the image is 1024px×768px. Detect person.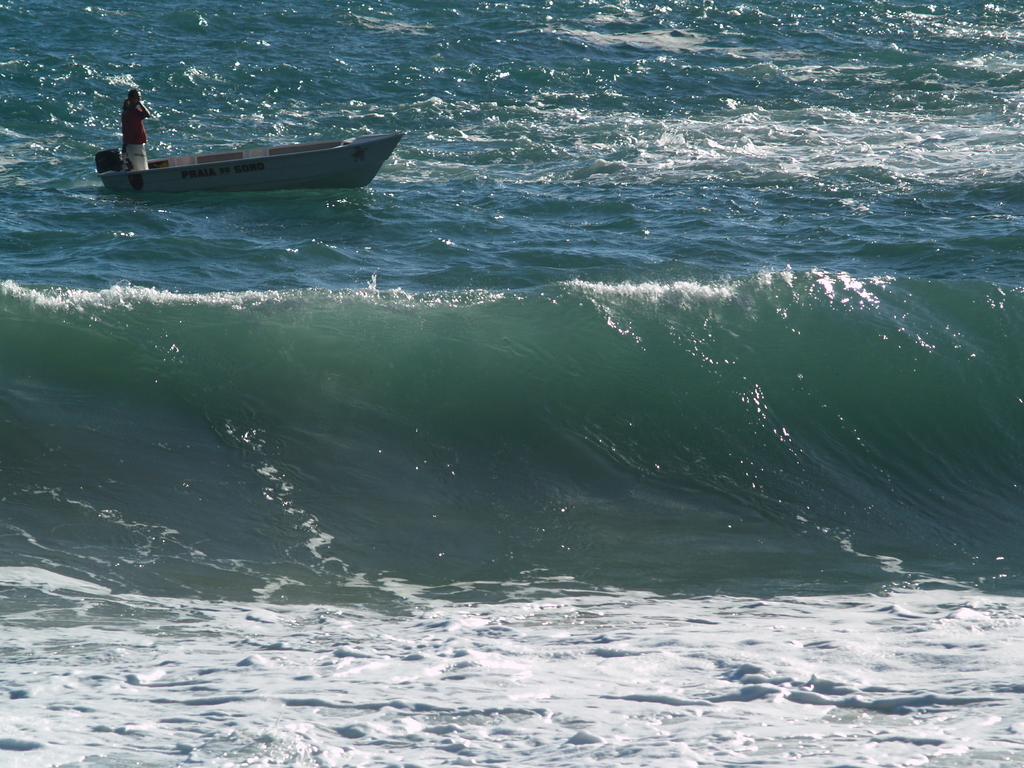
Detection: bbox(123, 87, 150, 168).
